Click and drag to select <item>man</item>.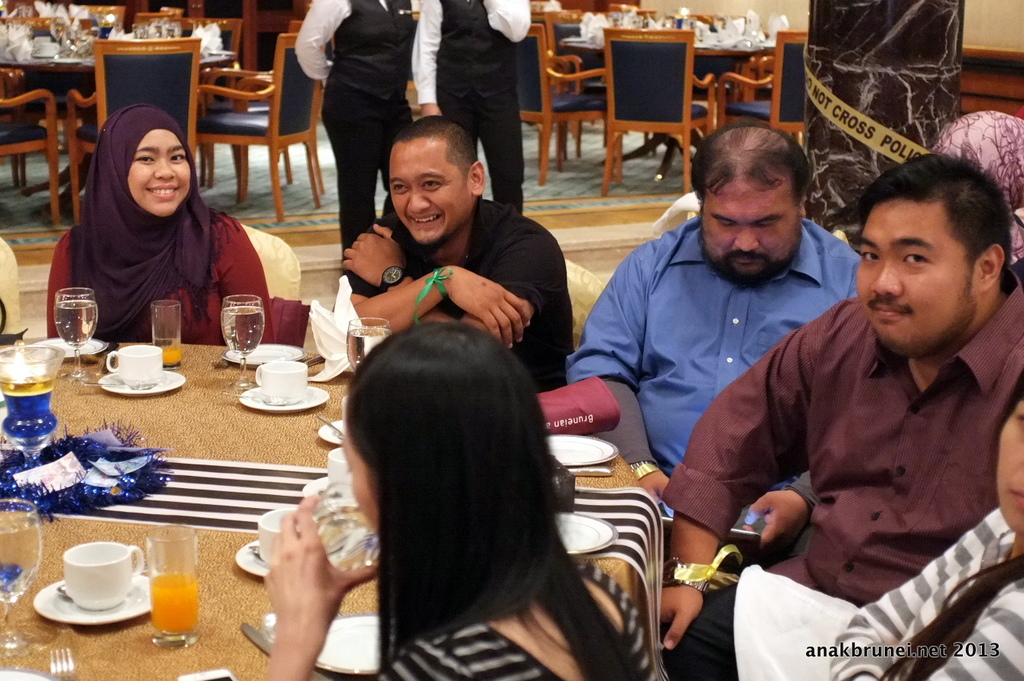
Selection: pyautogui.locateOnScreen(336, 107, 571, 397).
